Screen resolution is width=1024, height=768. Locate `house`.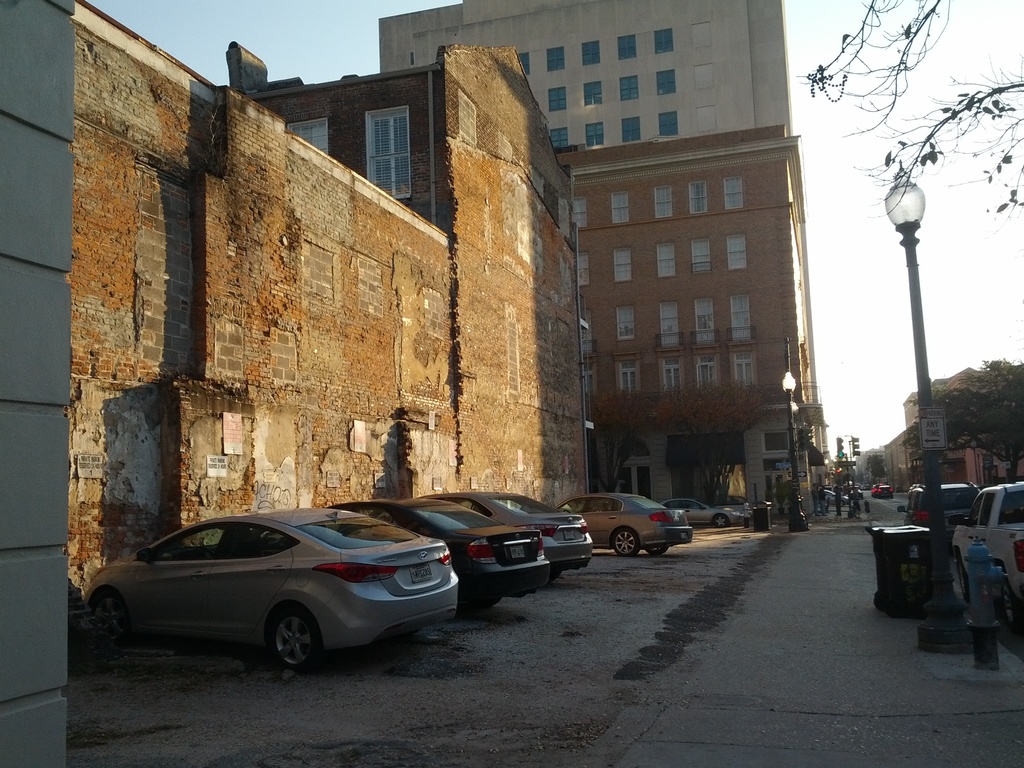
Rect(76, 2, 460, 633).
